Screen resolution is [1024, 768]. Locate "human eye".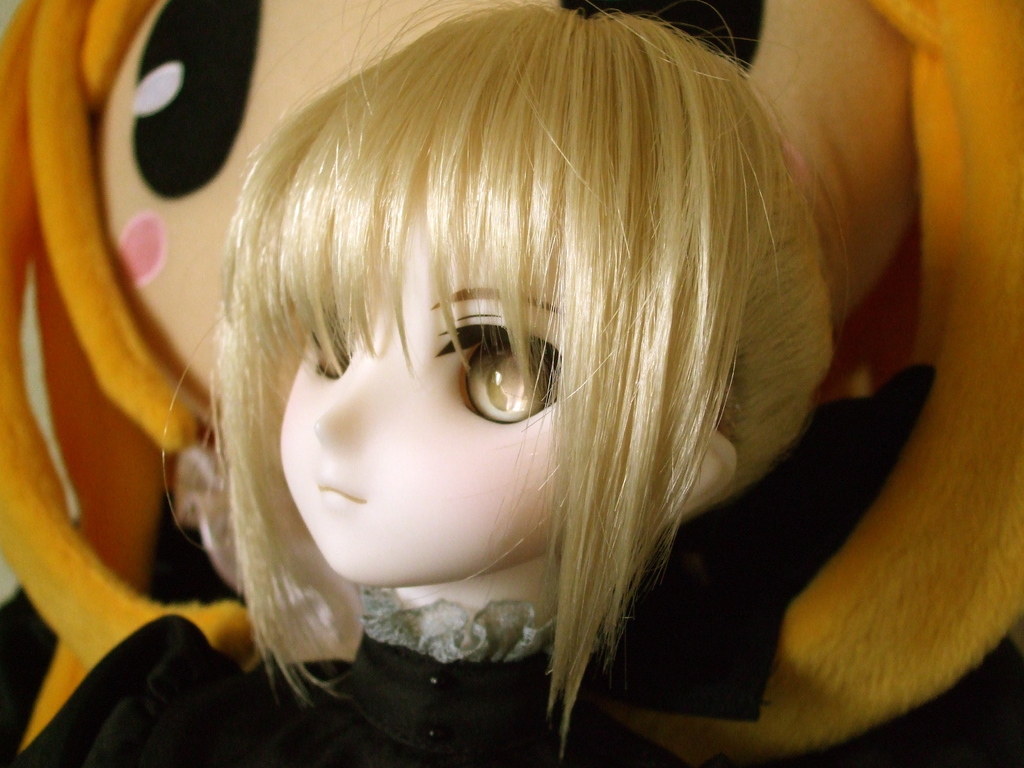
box(429, 317, 563, 426).
